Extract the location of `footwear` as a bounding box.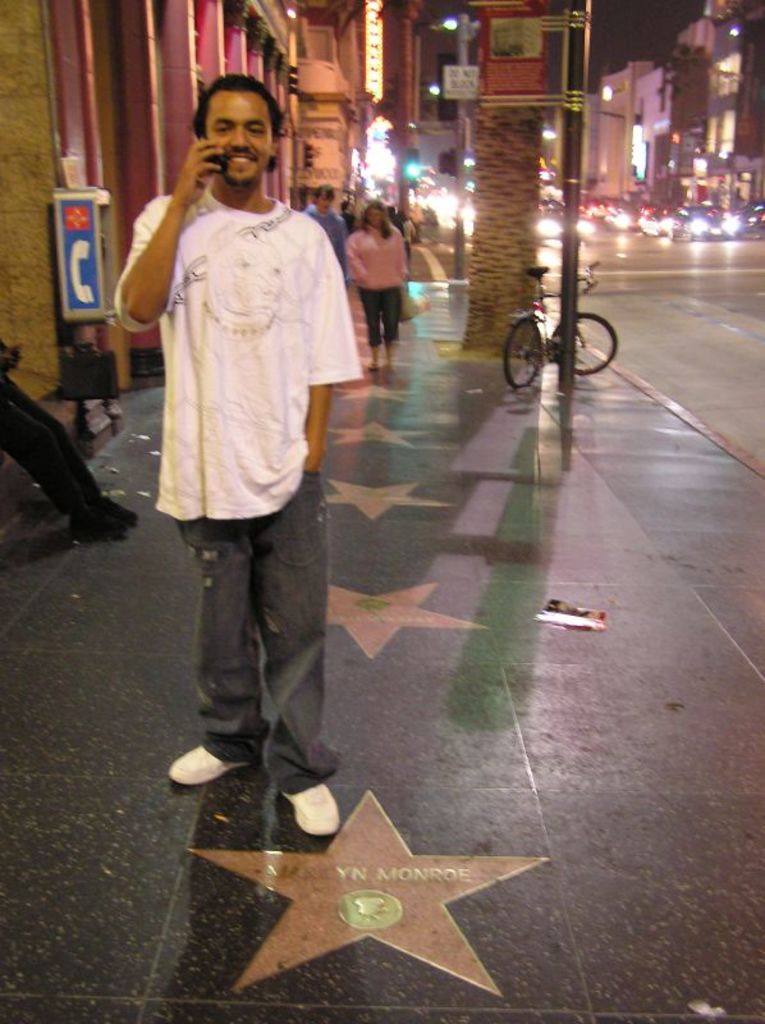
(left=159, top=744, right=257, bottom=804).
